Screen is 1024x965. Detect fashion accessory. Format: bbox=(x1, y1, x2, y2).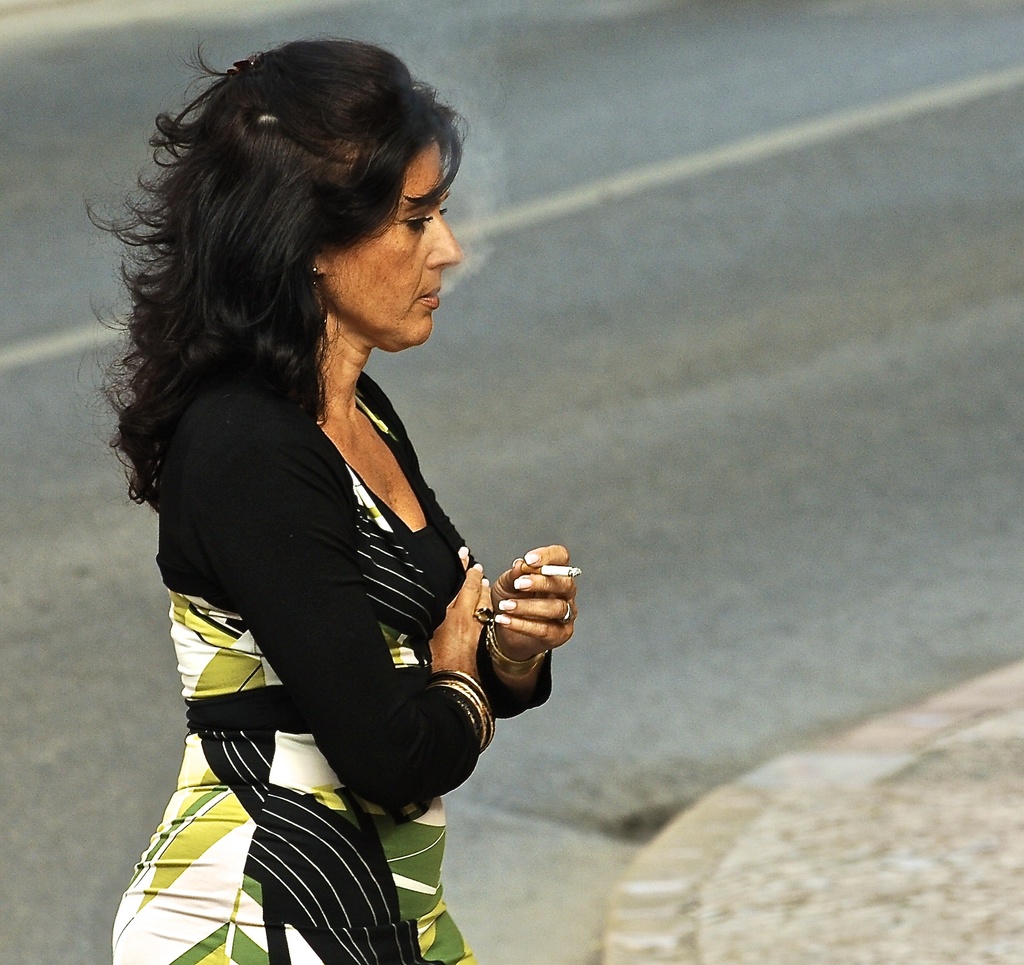
bbox=(434, 666, 497, 752).
